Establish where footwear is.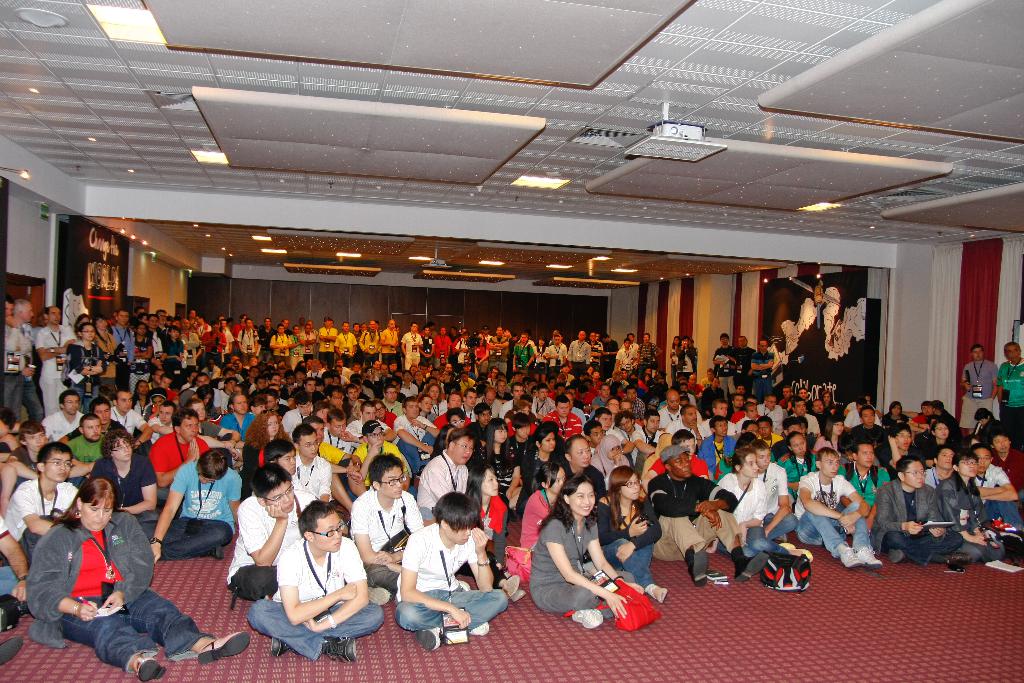
Established at {"x1": 0, "y1": 635, "x2": 28, "y2": 667}.
